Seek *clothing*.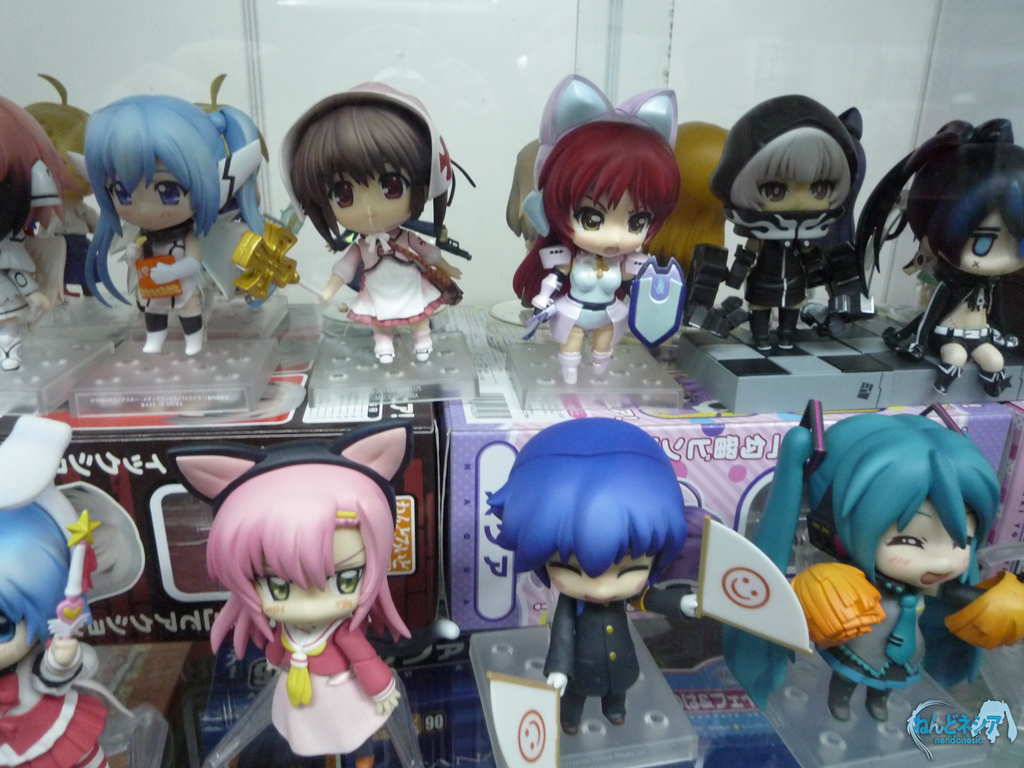
<bbox>807, 560, 948, 685</bbox>.
